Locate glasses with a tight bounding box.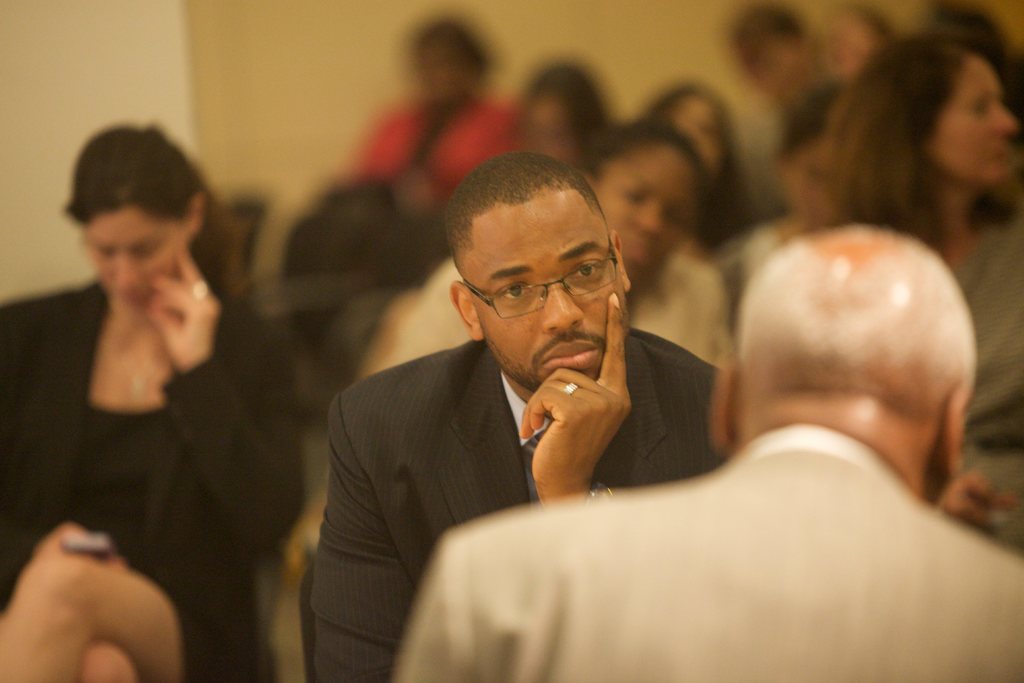
{"x1": 449, "y1": 247, "x2": 628, "y2": 322}.
